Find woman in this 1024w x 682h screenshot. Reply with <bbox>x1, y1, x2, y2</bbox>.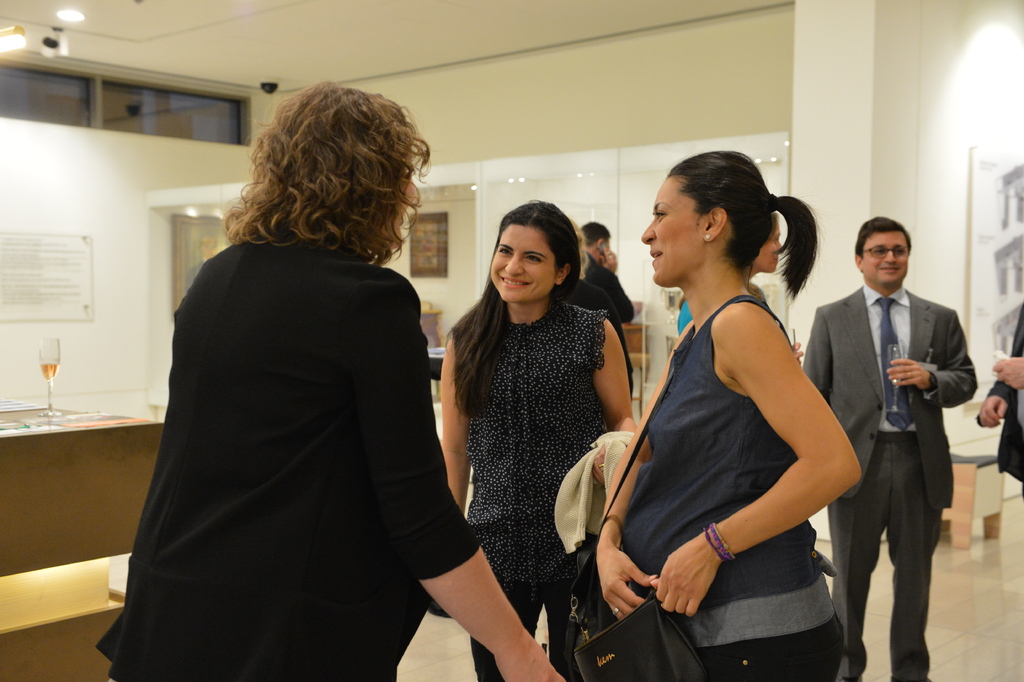
<bbox>605, 149, 868, 681</bbox>.
